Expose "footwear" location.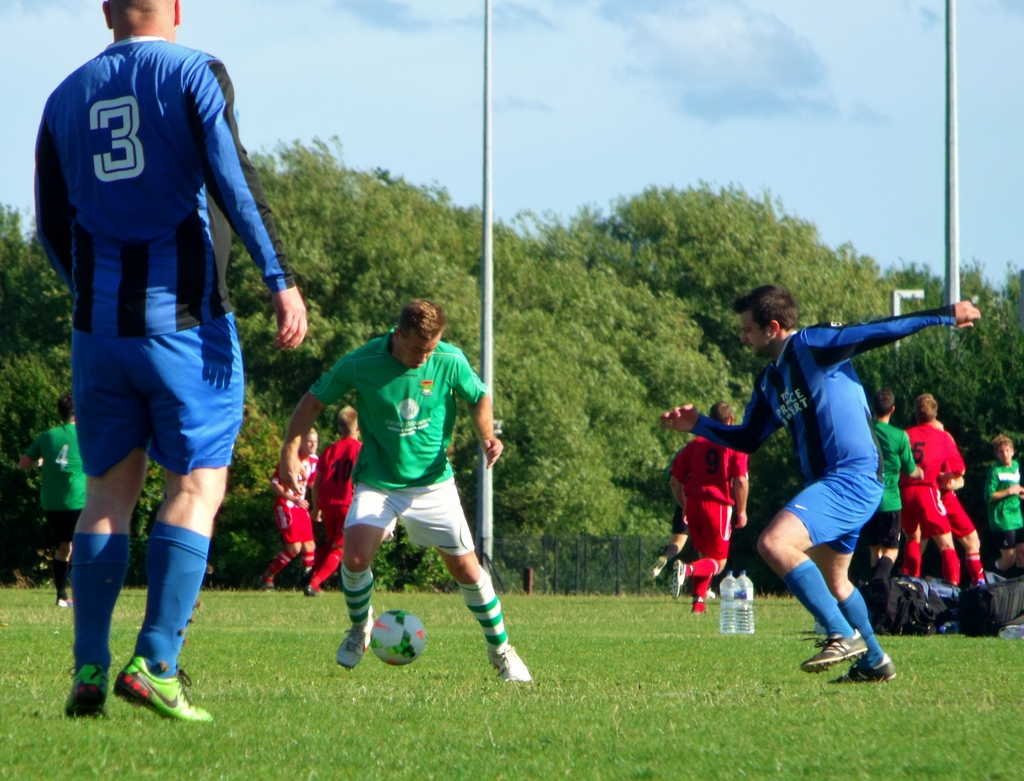
Exposed at <box>66,661,108,716</box>.
